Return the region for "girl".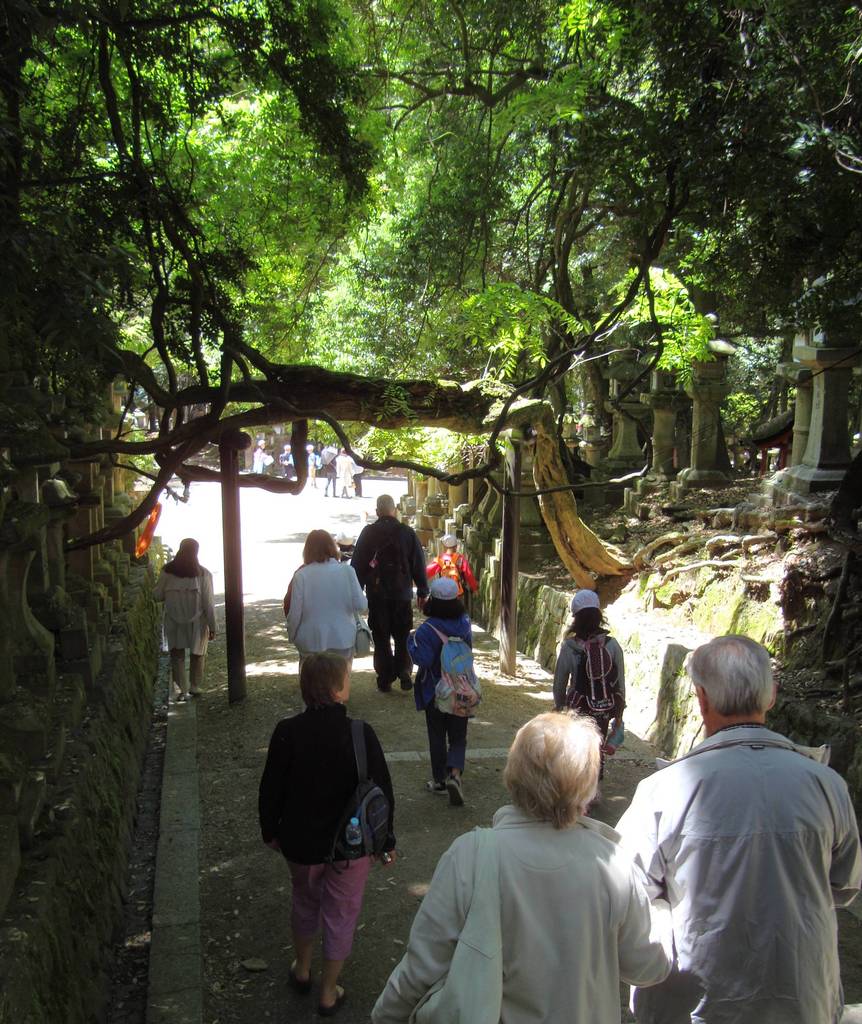
555:588:628:781.
